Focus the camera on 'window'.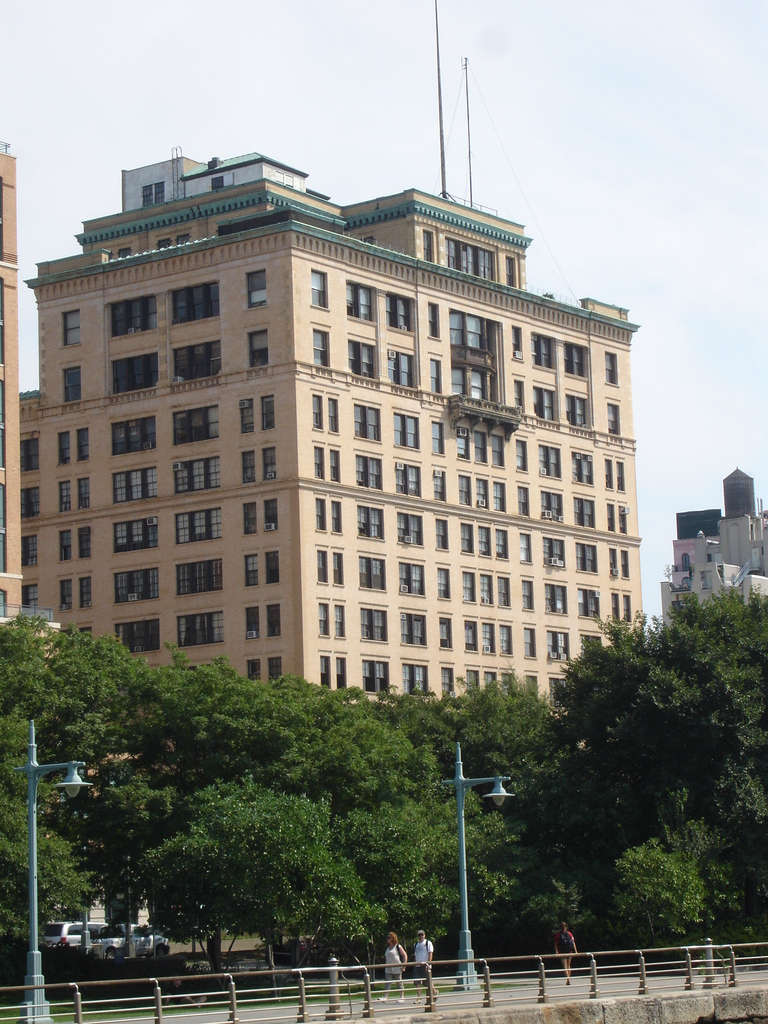
Focus region: rect(330, 494, 342, 532).
